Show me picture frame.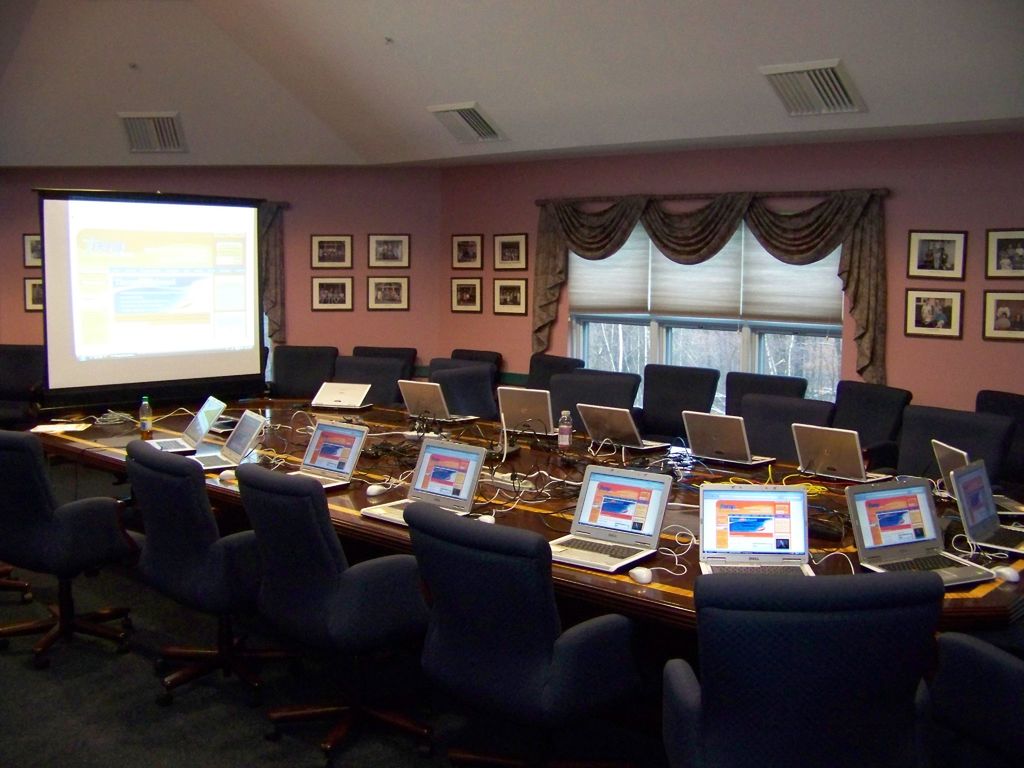
picture frame is here: rect(905, 289, 967, 338).
